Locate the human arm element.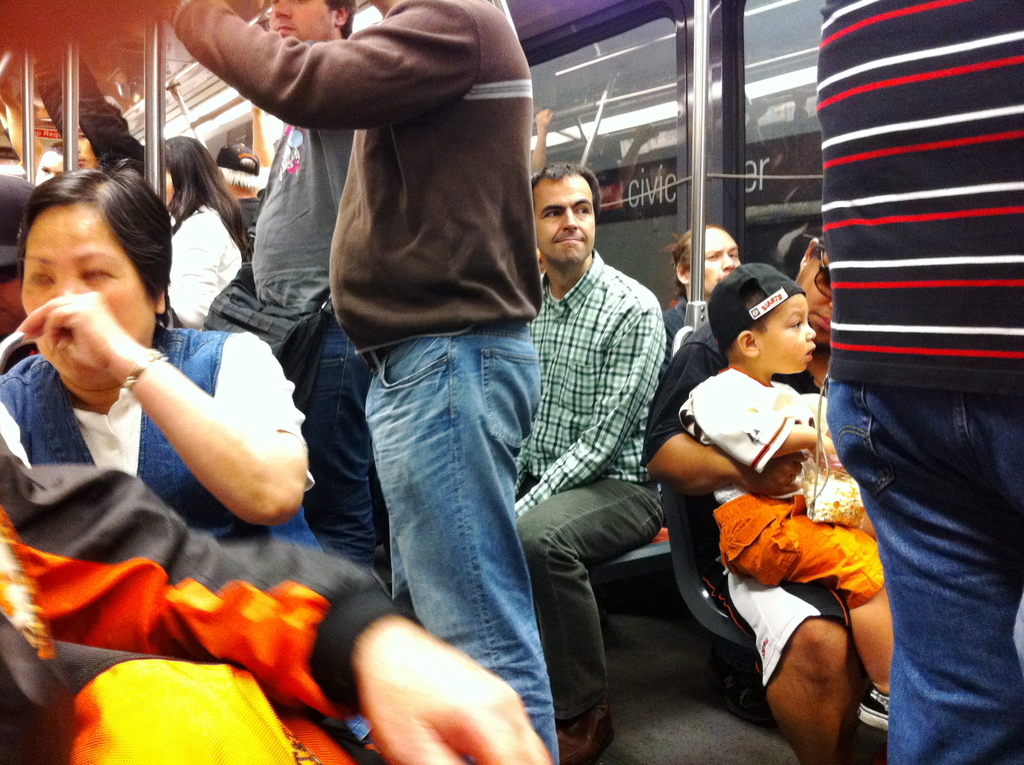
Element bbox: region(505, 285, 664, 520).
